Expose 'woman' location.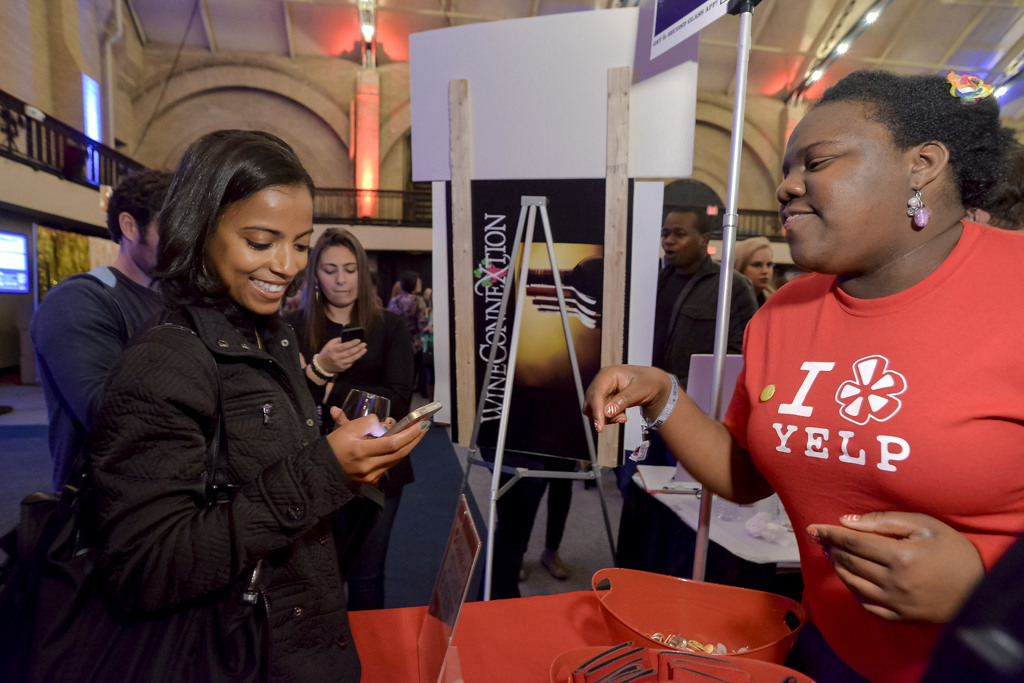
Exposed at 586, 70, 1023, 682.
